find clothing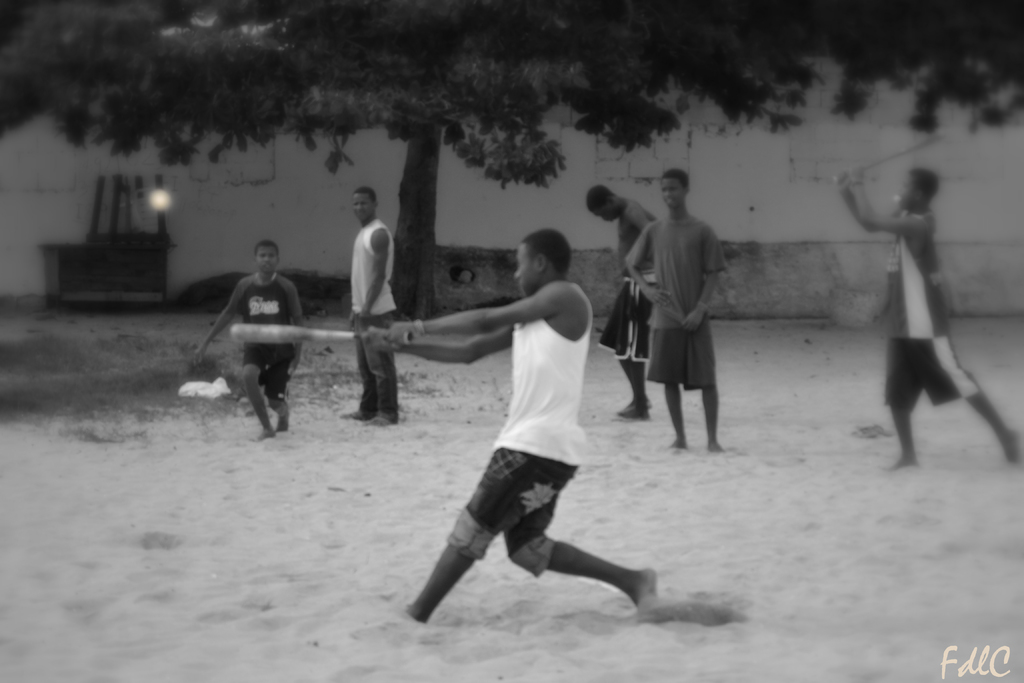
350,210,405,314
